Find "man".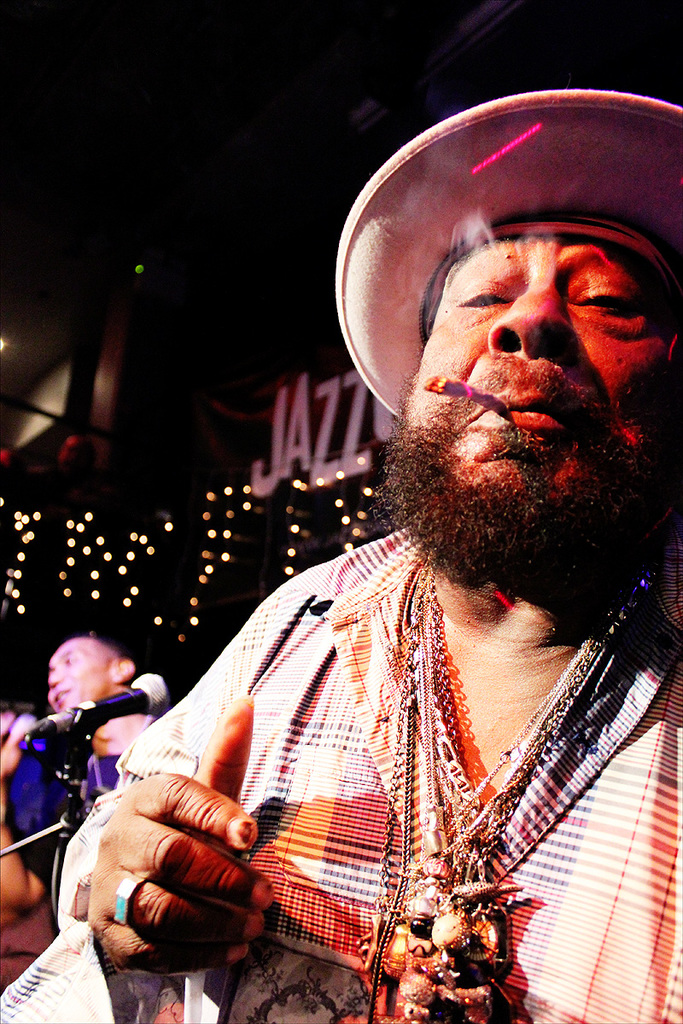
<box>131,102,682,1015</box>.
